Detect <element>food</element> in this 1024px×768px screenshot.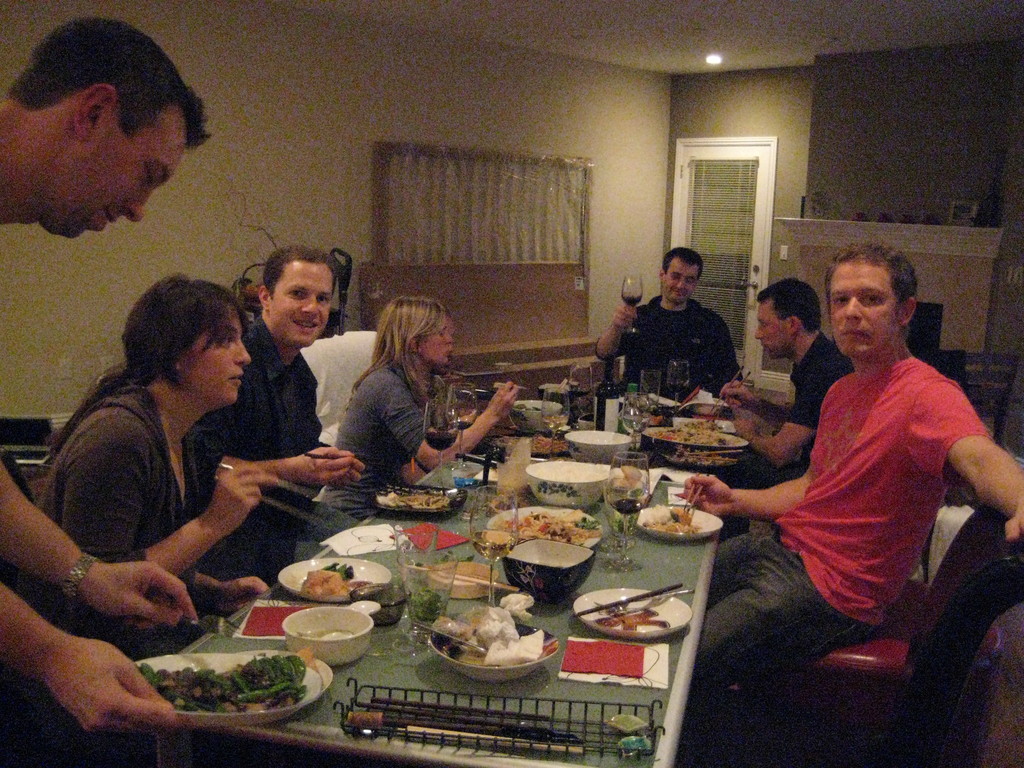
Detection: rect(490, 508, 602, 545).
